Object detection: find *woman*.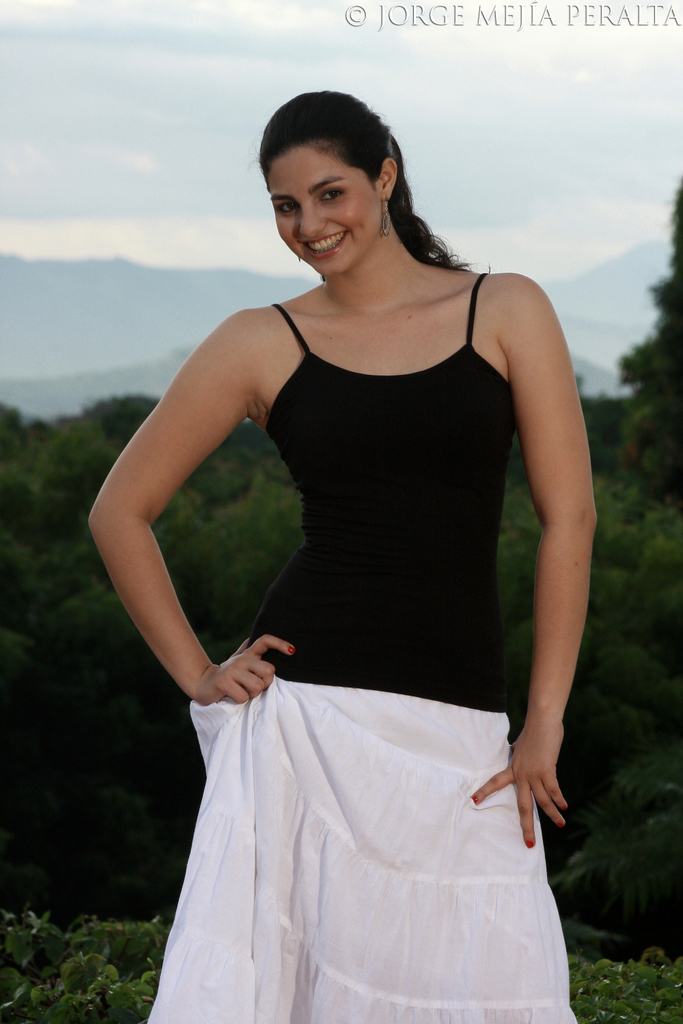
BBox(89, 89, 595, 1023).
